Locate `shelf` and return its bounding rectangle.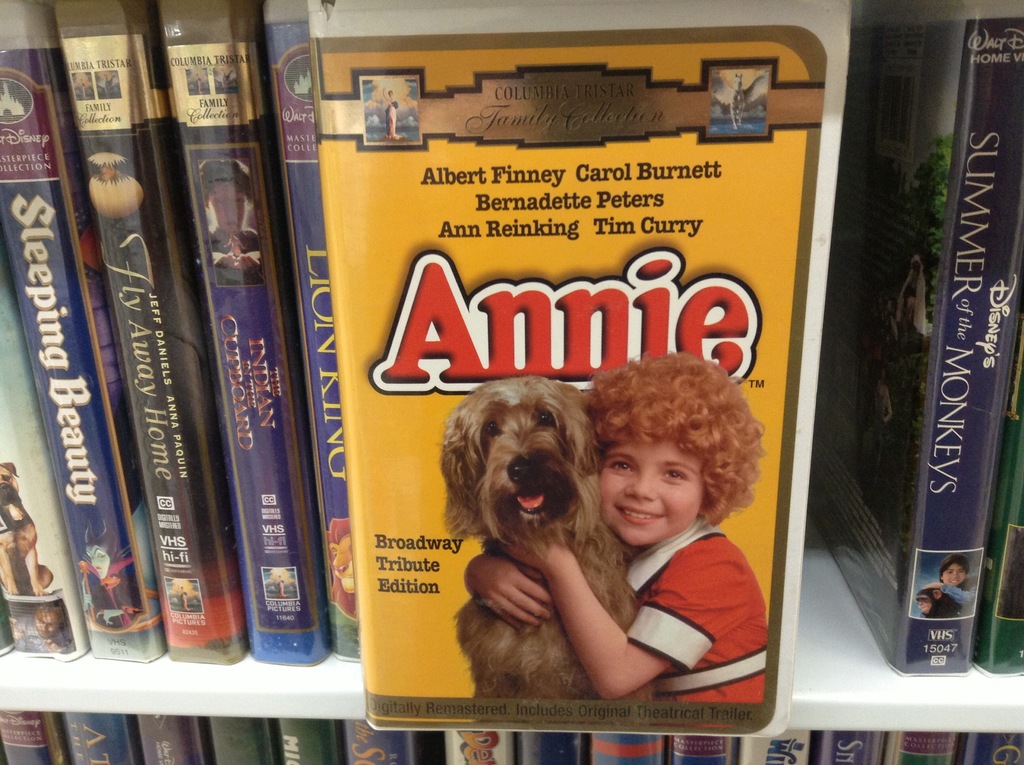
<box>0,14,881,764</box>.
